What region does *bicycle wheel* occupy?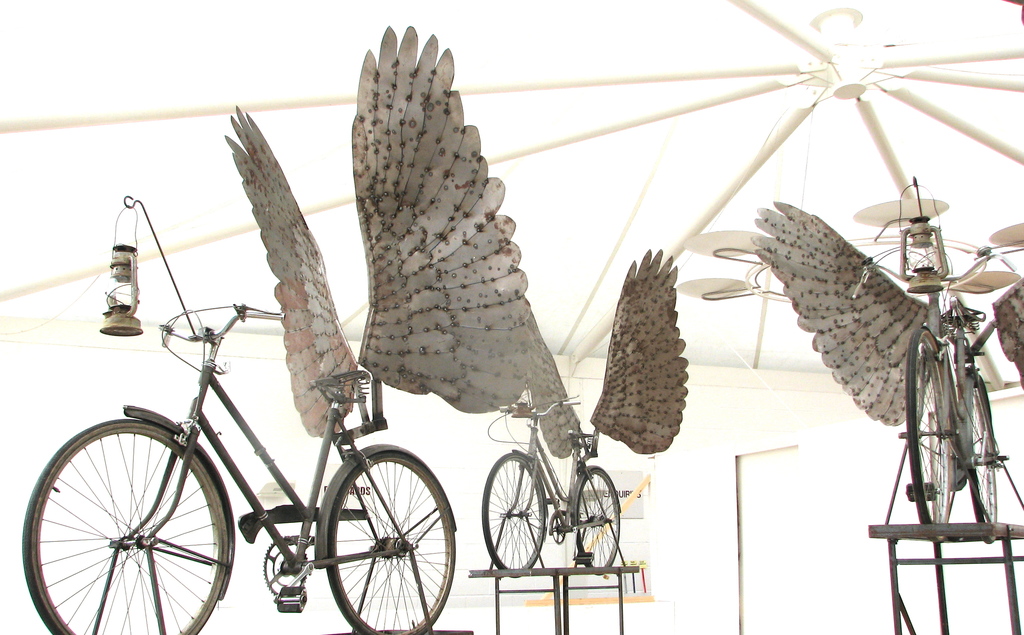
<region>904, 321, 955, 543</region>.
